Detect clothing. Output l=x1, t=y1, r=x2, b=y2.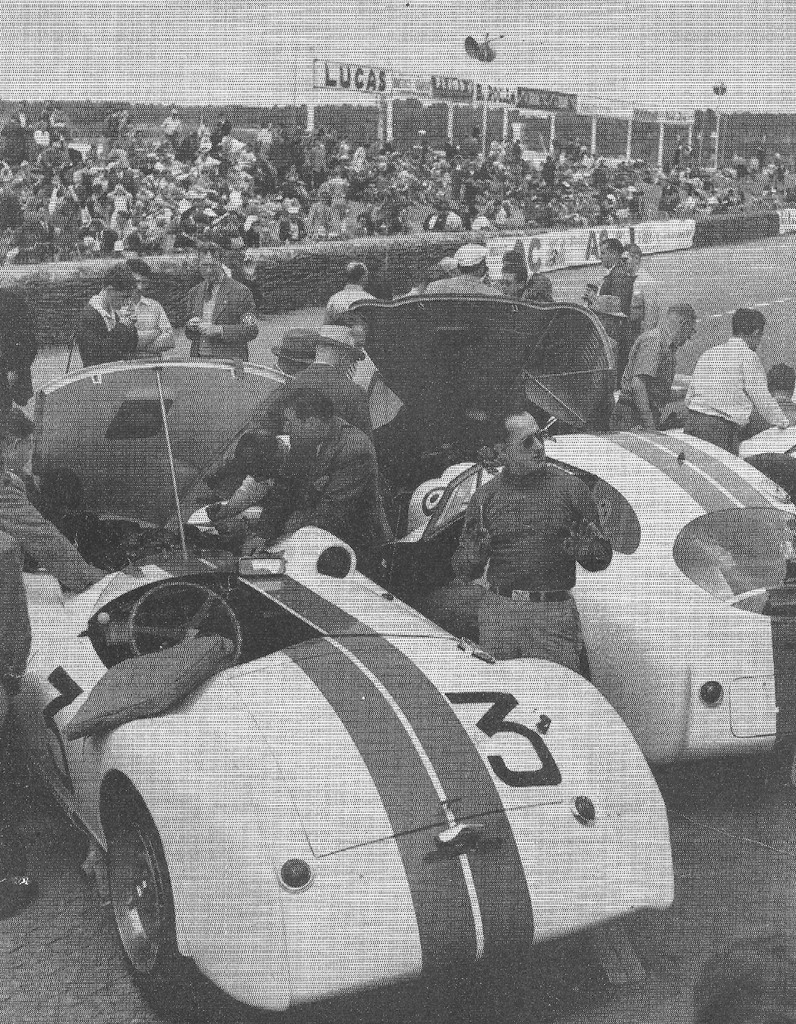
l=321, t=282, r=380, b=321.
